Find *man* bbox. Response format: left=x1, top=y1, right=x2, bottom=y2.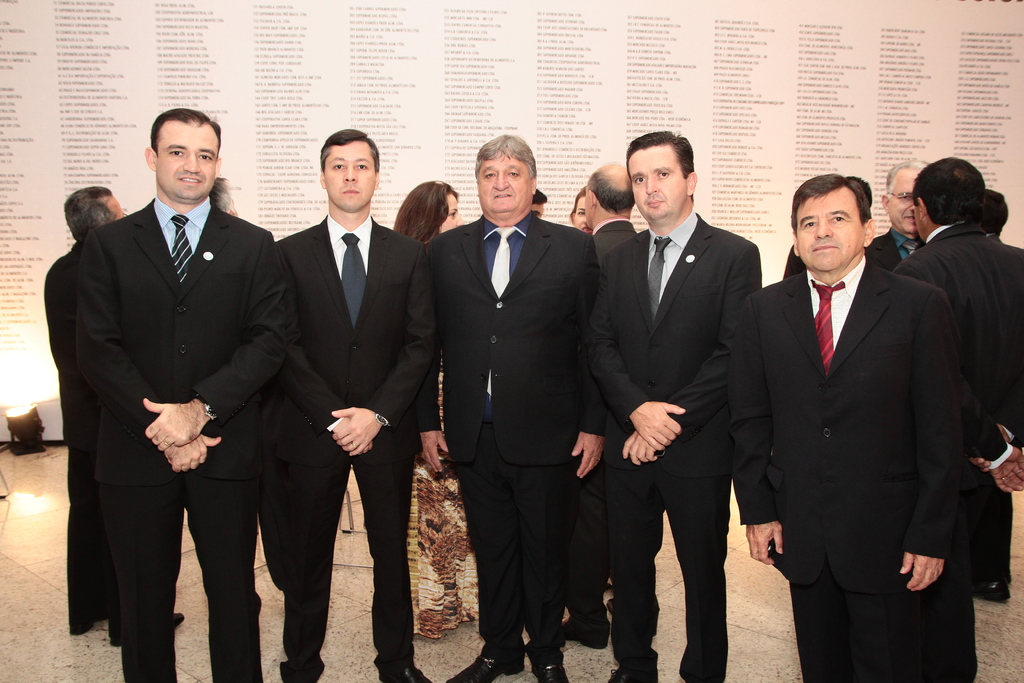
left=68, top=109, right=273, bottom=682.
